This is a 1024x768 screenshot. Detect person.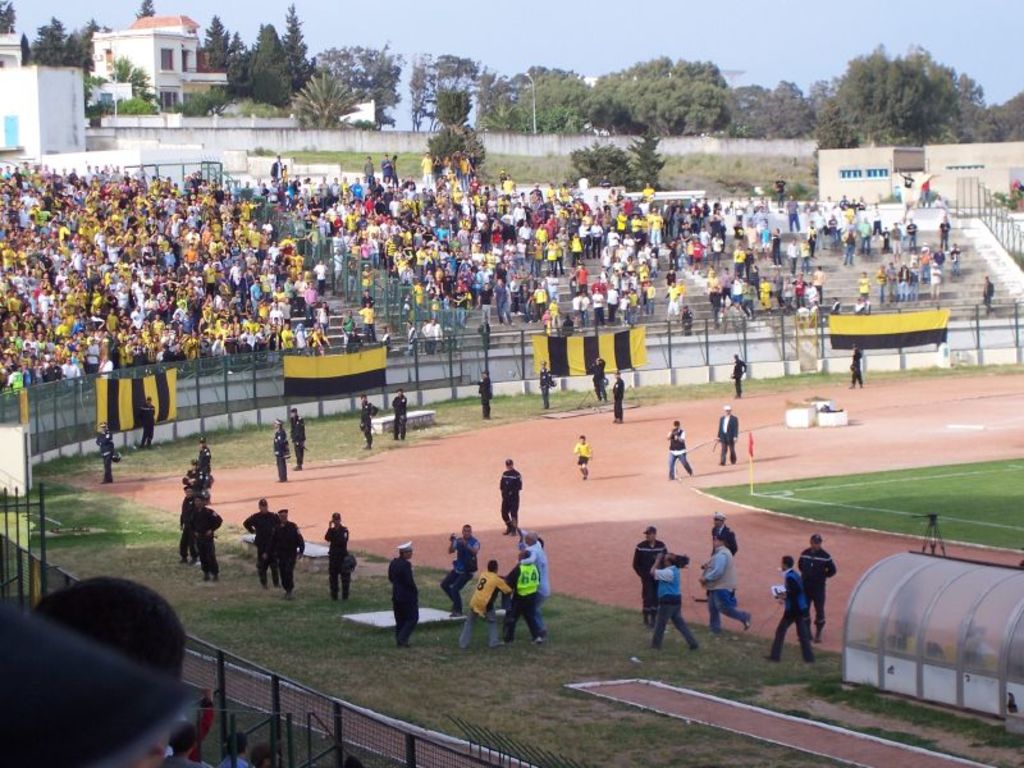
crop(270, 424, 289, 479).
